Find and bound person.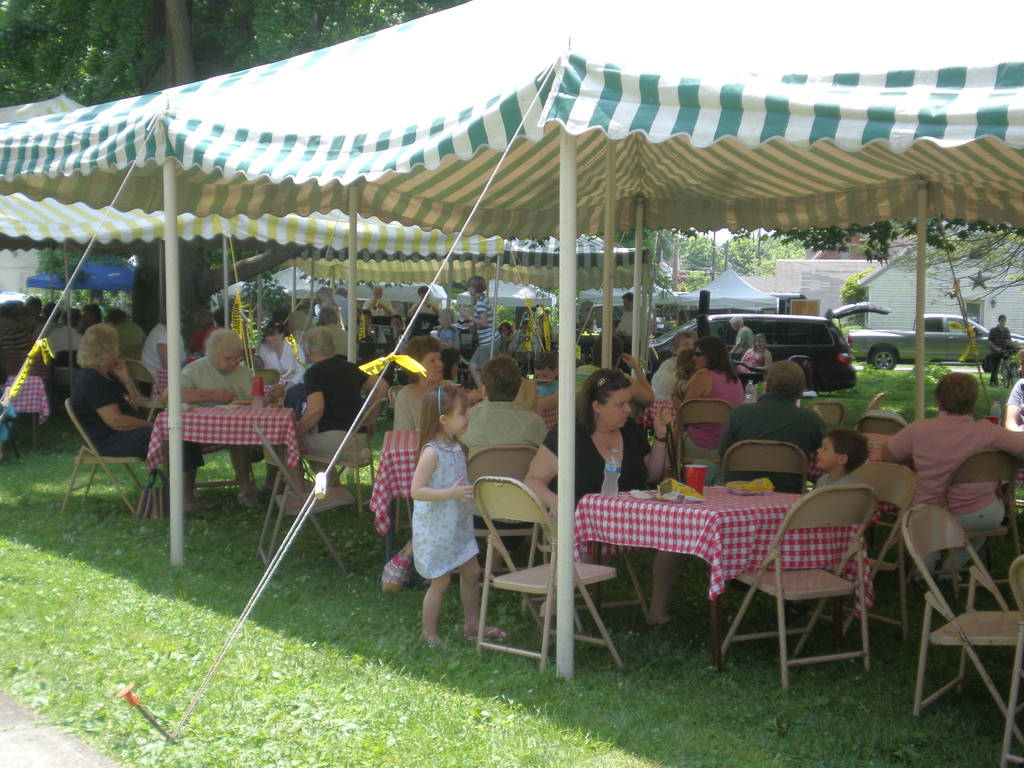
Bound: <bbox>301, 328, 392, 488</bbox>.
